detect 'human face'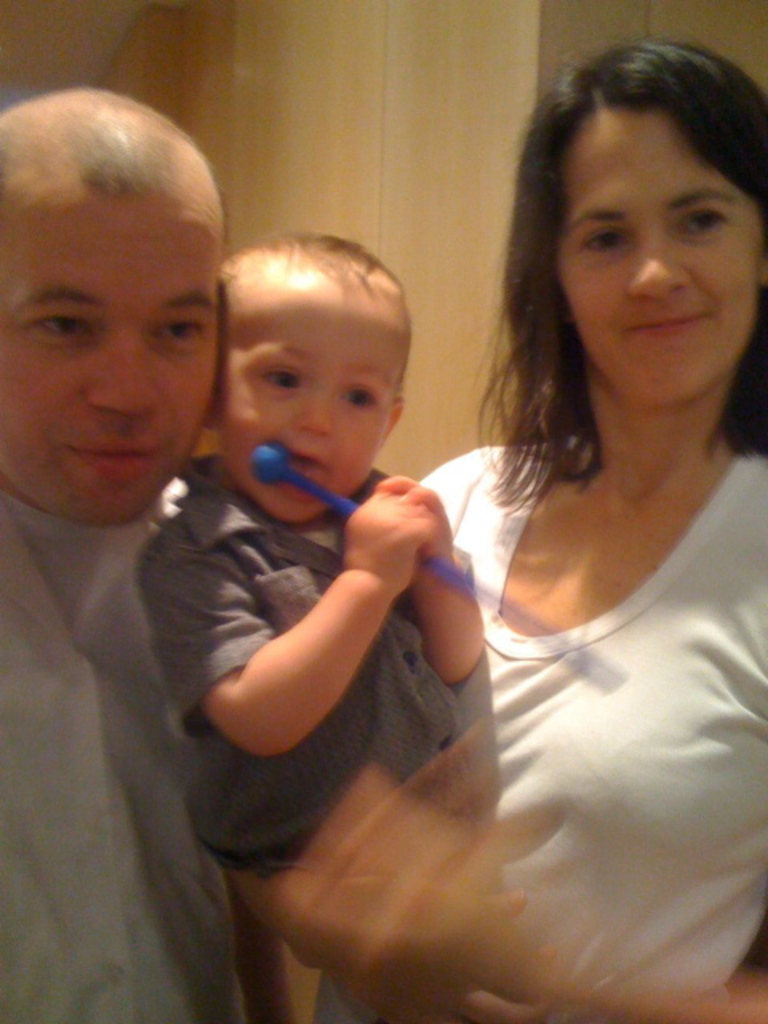
bbox=(0, 160, 227, 520)
